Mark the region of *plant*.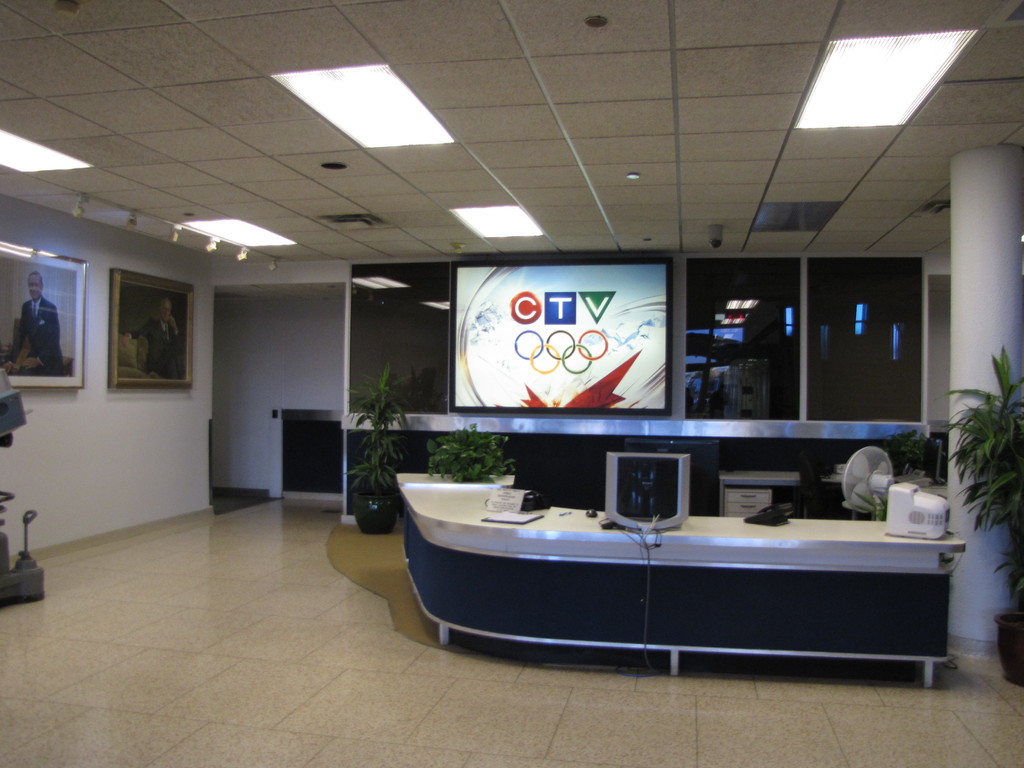
Region: locate(940, 344, 1023, 618).
